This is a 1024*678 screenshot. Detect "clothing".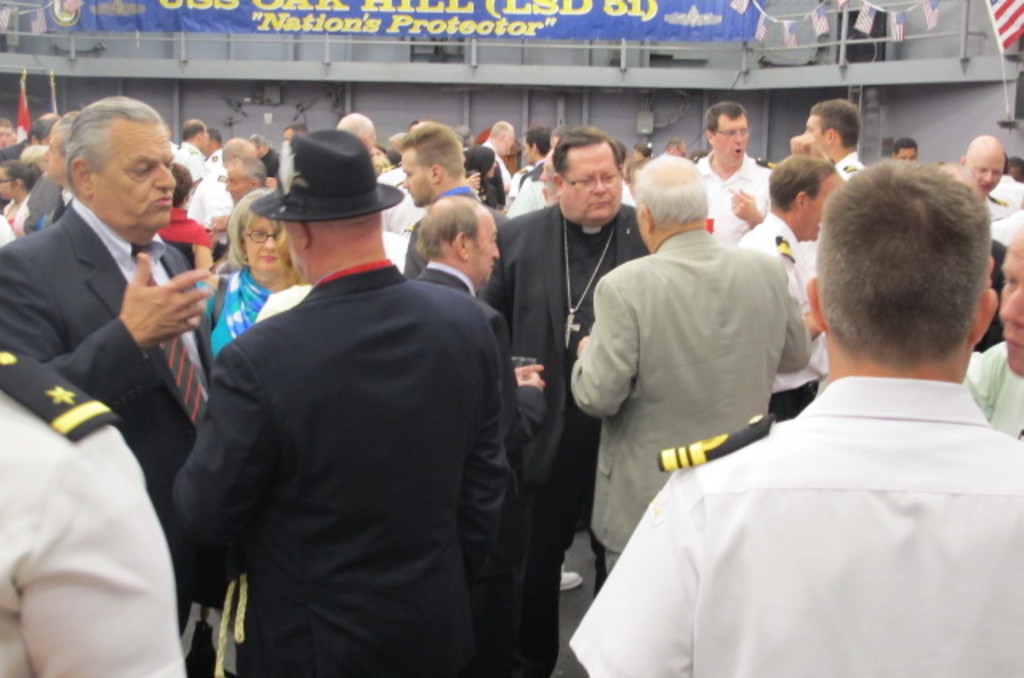
l=738, t=206, r=811, b=326.
